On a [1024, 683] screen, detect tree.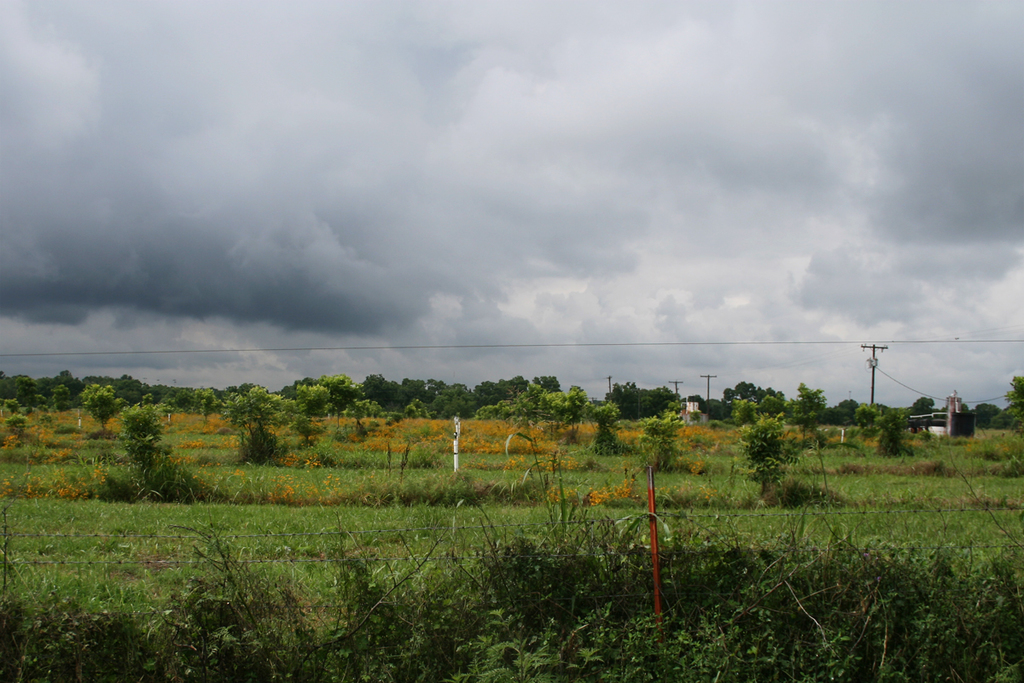
region(225, 384, 284, 464).
